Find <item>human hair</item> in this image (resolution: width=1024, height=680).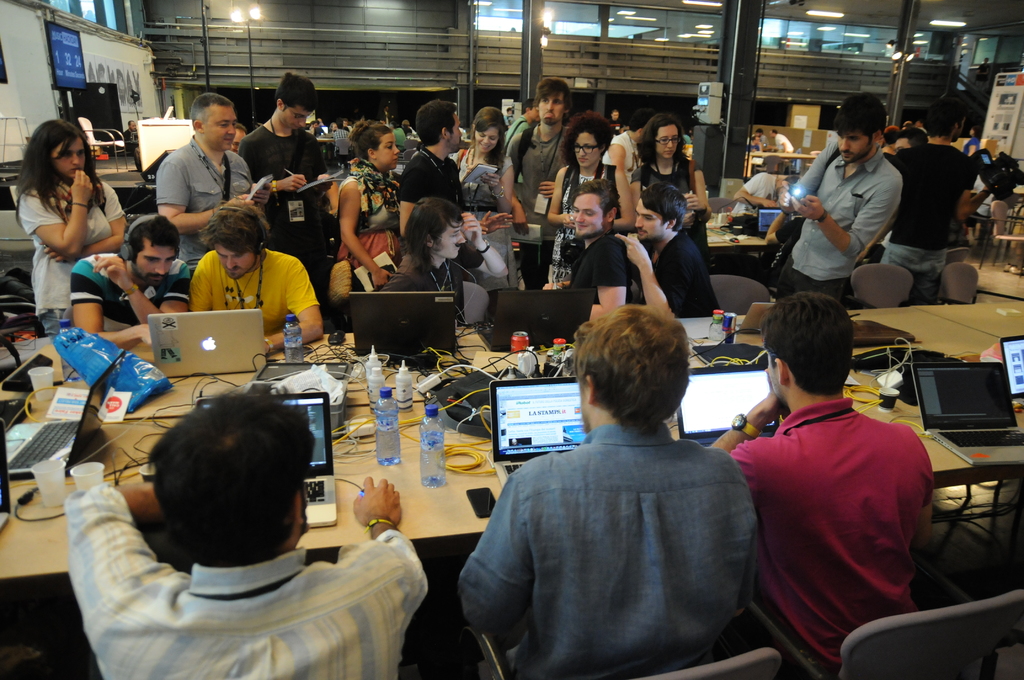
box(896, 125, 926, 147).
